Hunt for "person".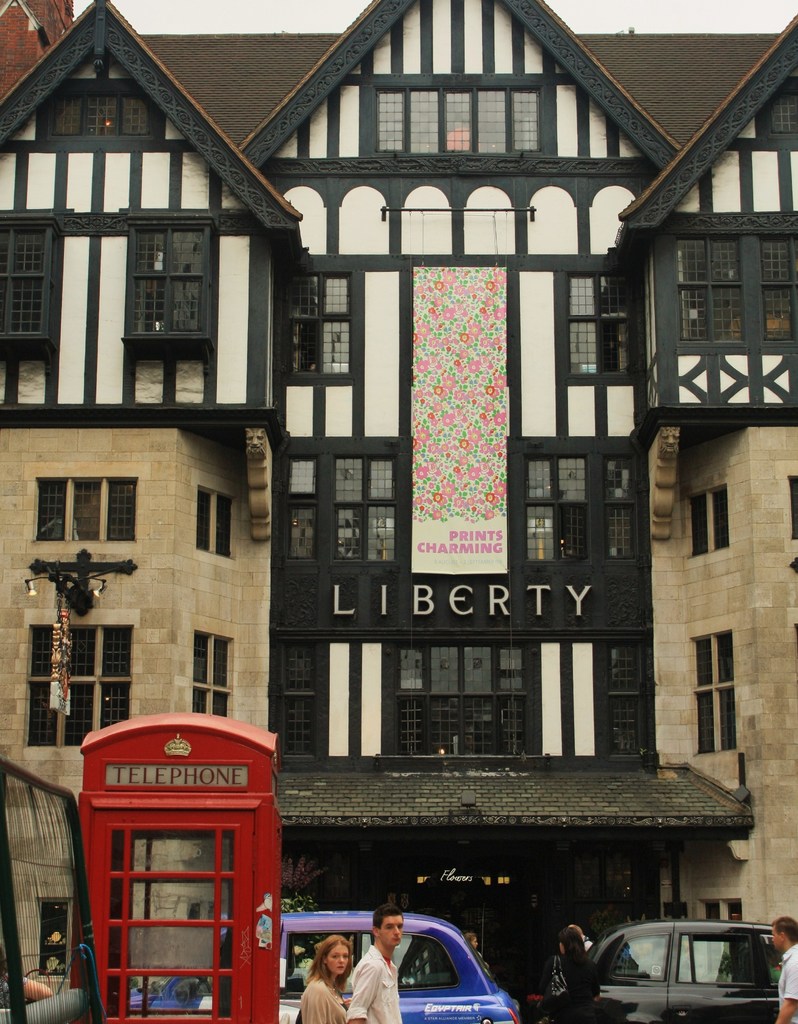
Hunted down at box(774, 915, 797, 1023).
